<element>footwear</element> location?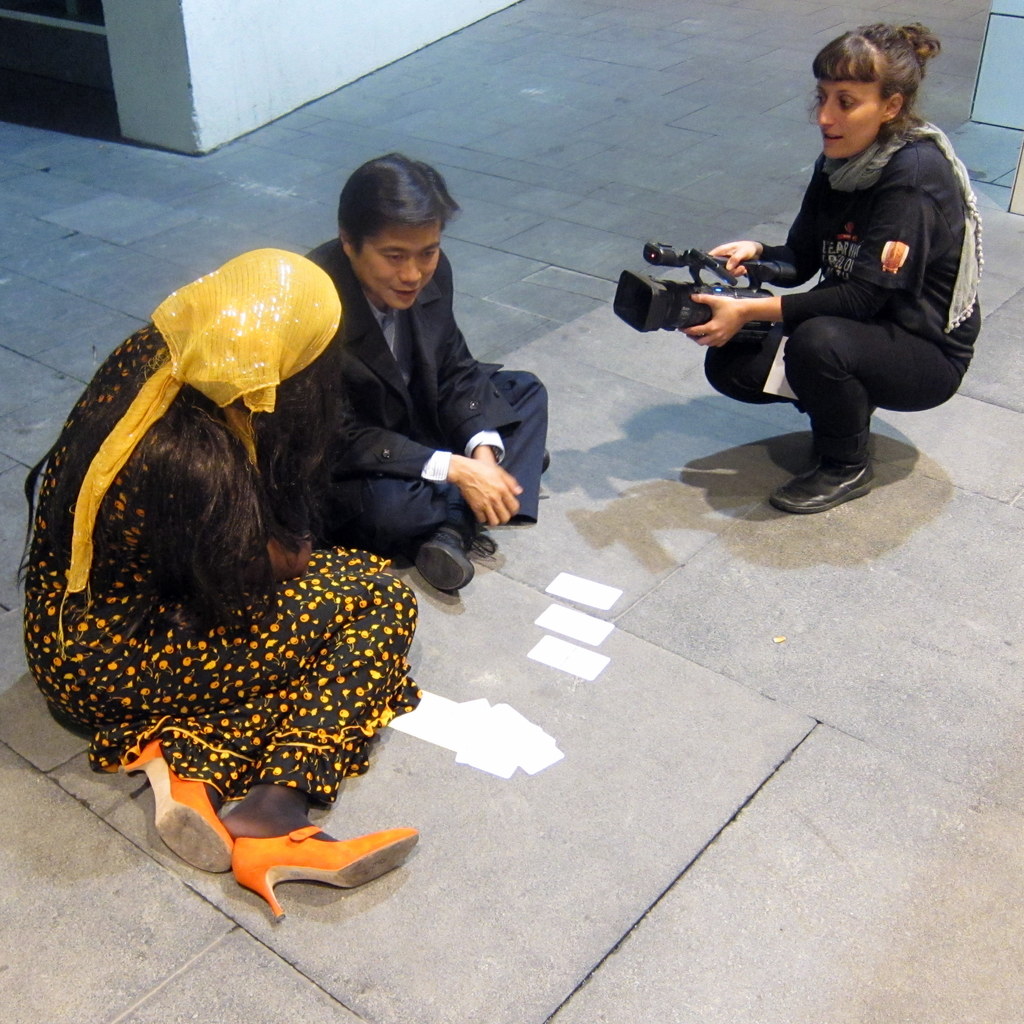
l=110, t=735, r=238, b=875
